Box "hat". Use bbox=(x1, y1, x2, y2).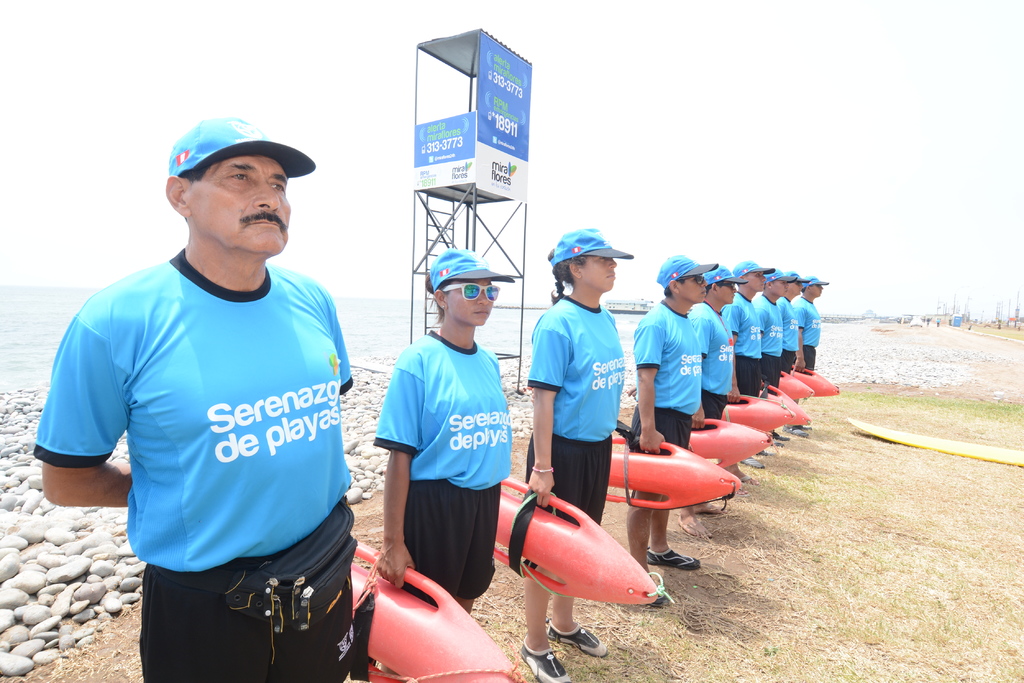
bbox=(655, 253, 721, 289).
